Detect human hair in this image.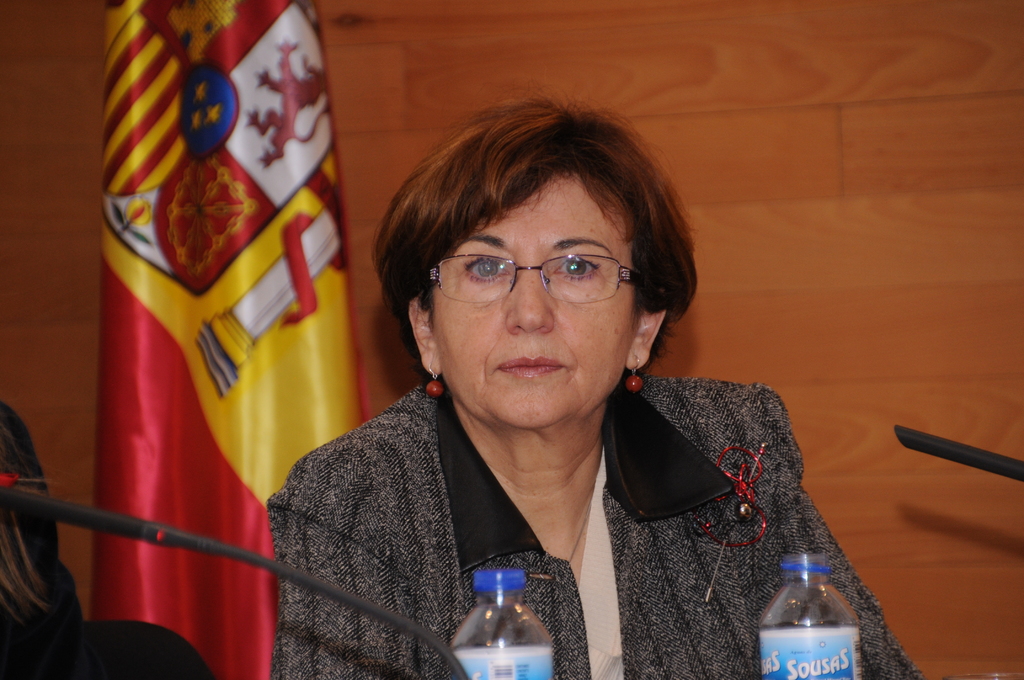
Detection: box=[379, 102, 703, 385].
